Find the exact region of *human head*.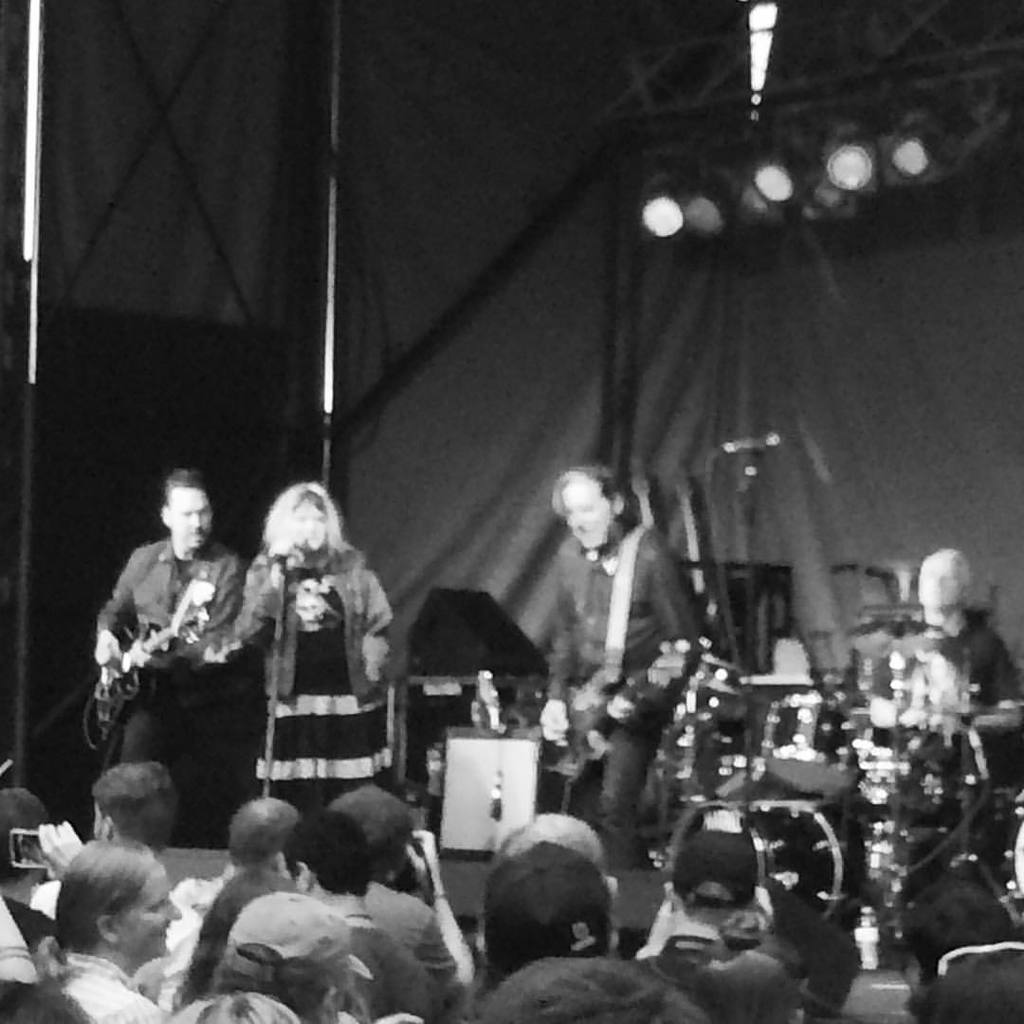
Exact region: {"left": 91, "top": 759, "right": 179, "bottom": 859}.
